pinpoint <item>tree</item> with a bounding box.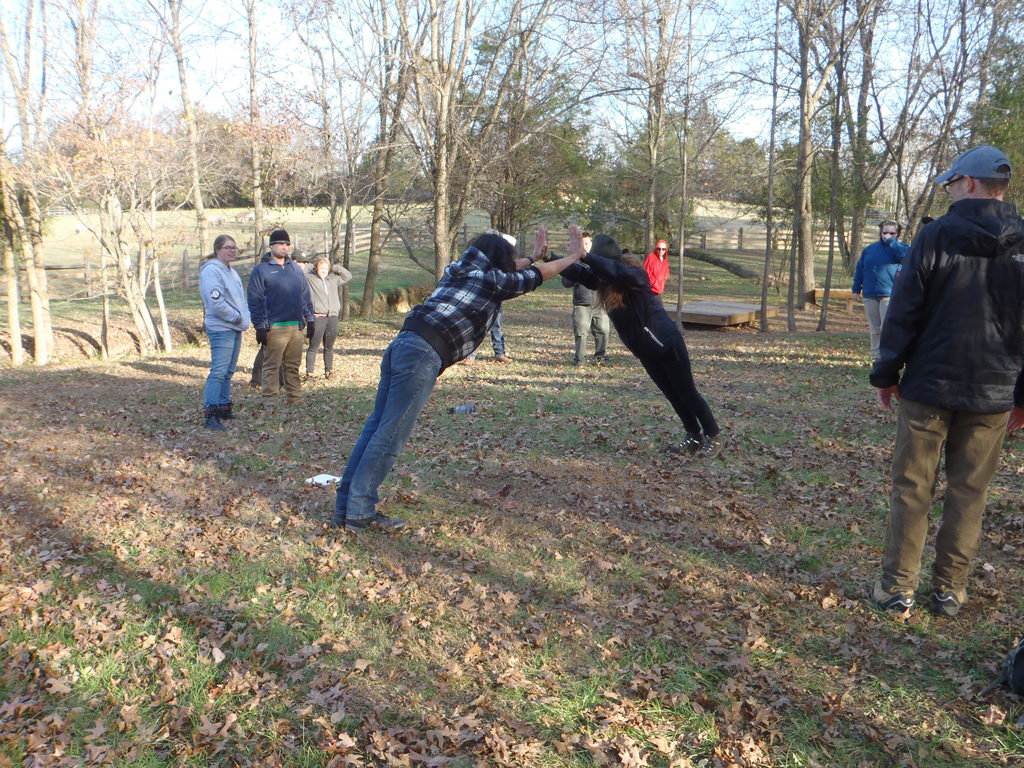
left=0, top=3, right=71, bottom=387.
